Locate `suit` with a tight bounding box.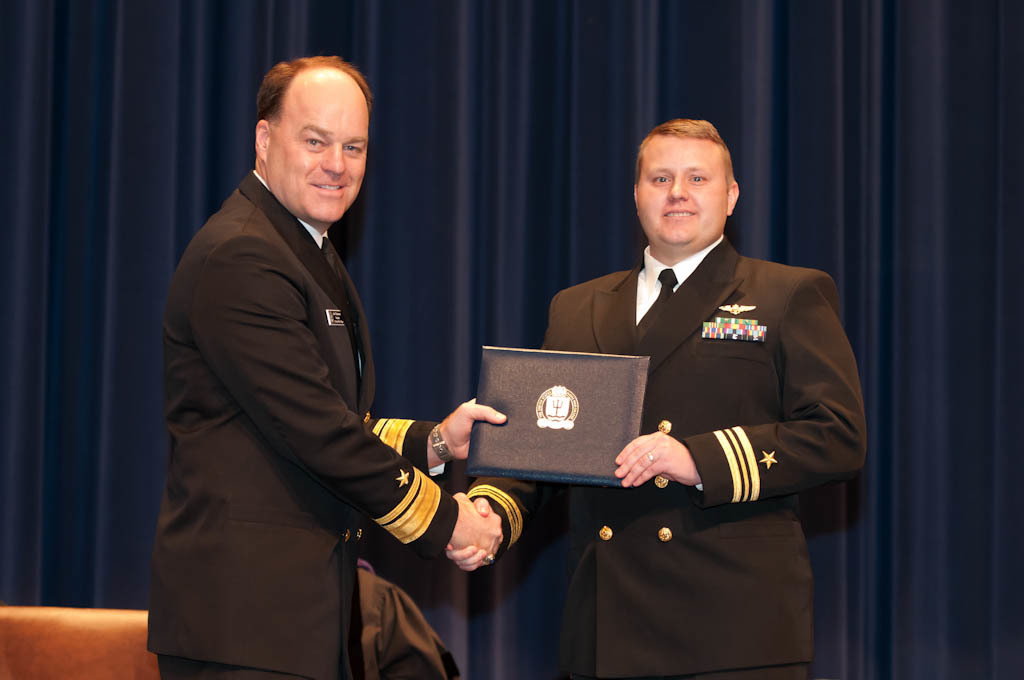
(153, 54, 478, 672).
